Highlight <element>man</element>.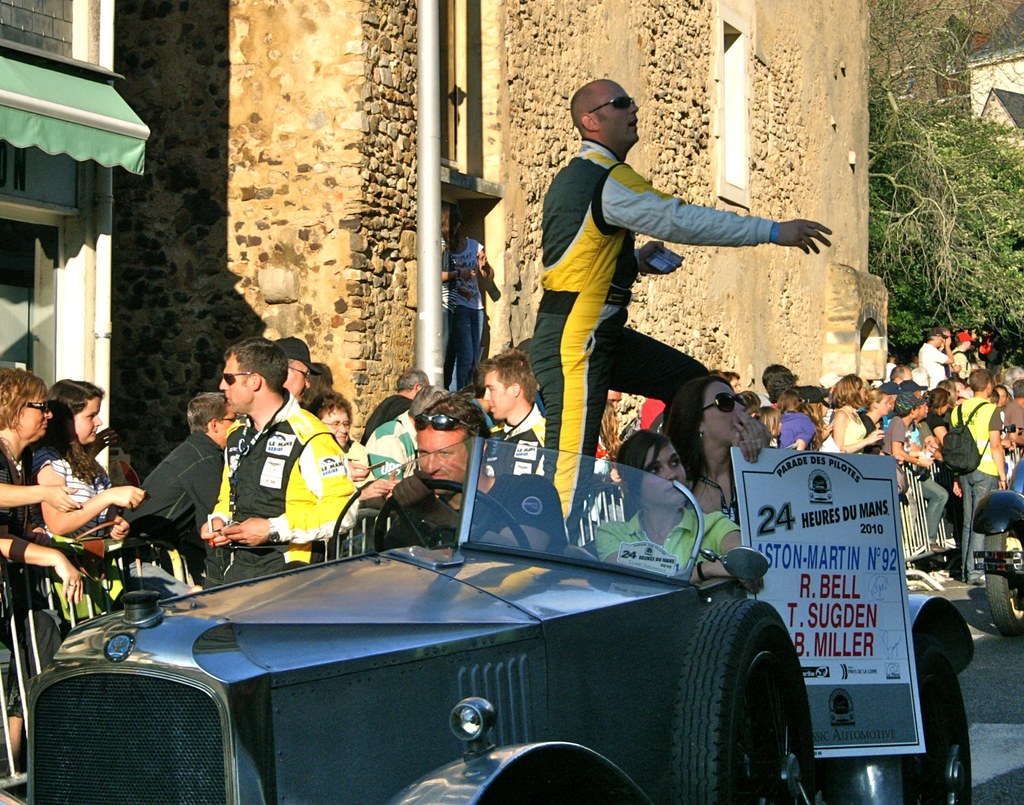
Highlighted region: 749, 357, 799, 475.
